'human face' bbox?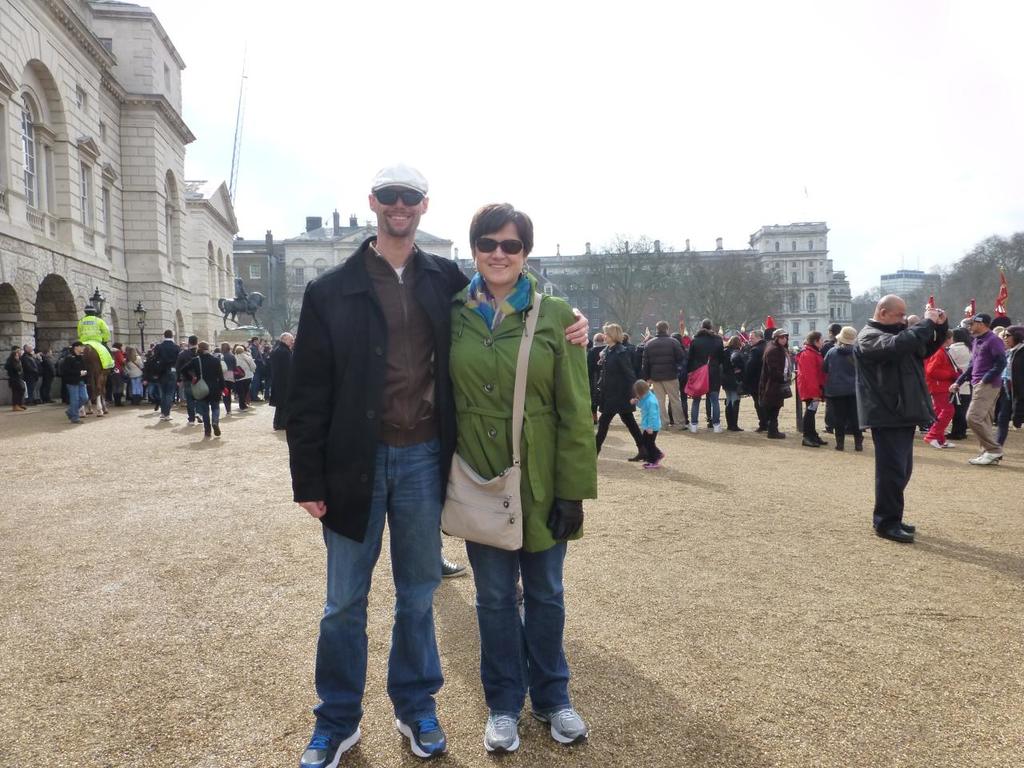
crop(816, 334, 822, 350)
